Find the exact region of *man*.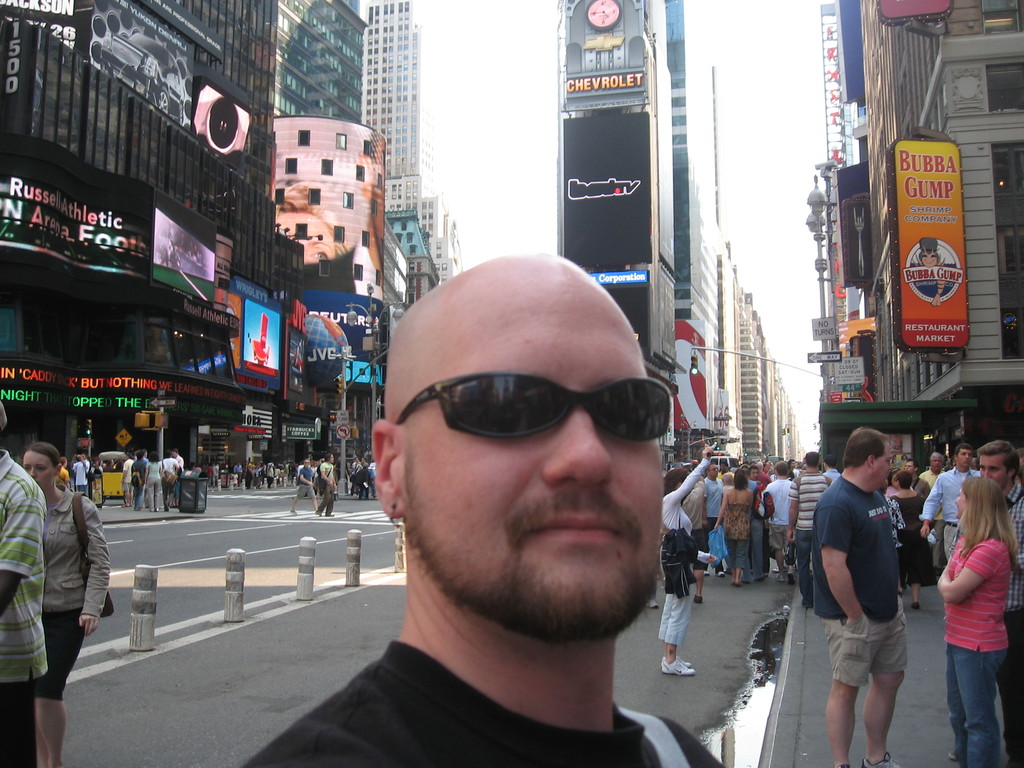
Exact region: bbox=[317, 452, 343, 516].
